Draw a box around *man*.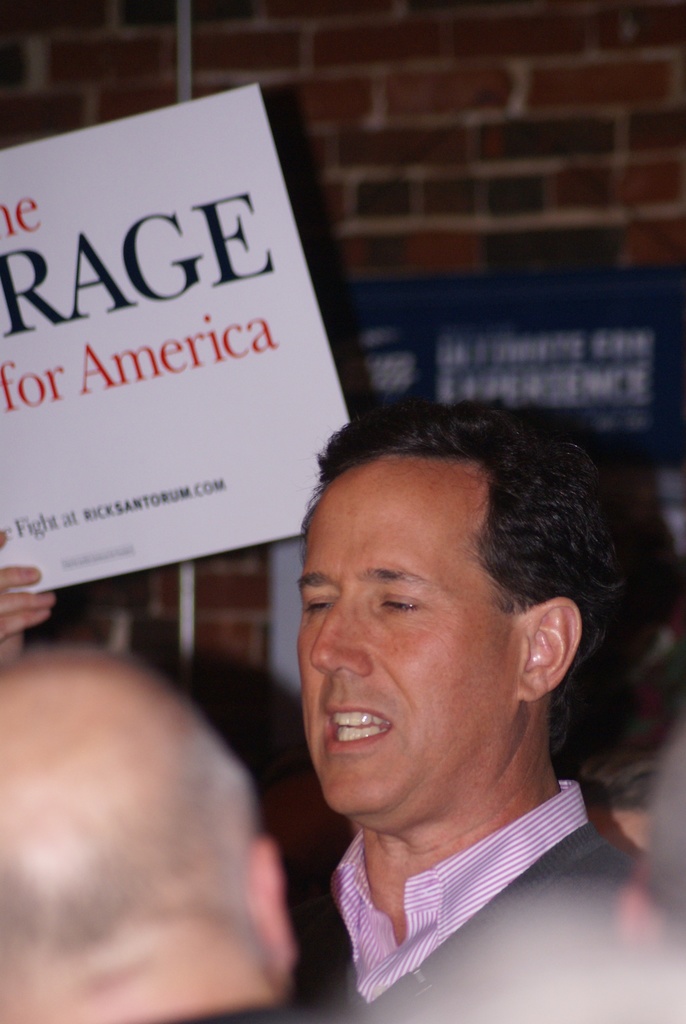
<region>0, 524, 53, 662</region>.
